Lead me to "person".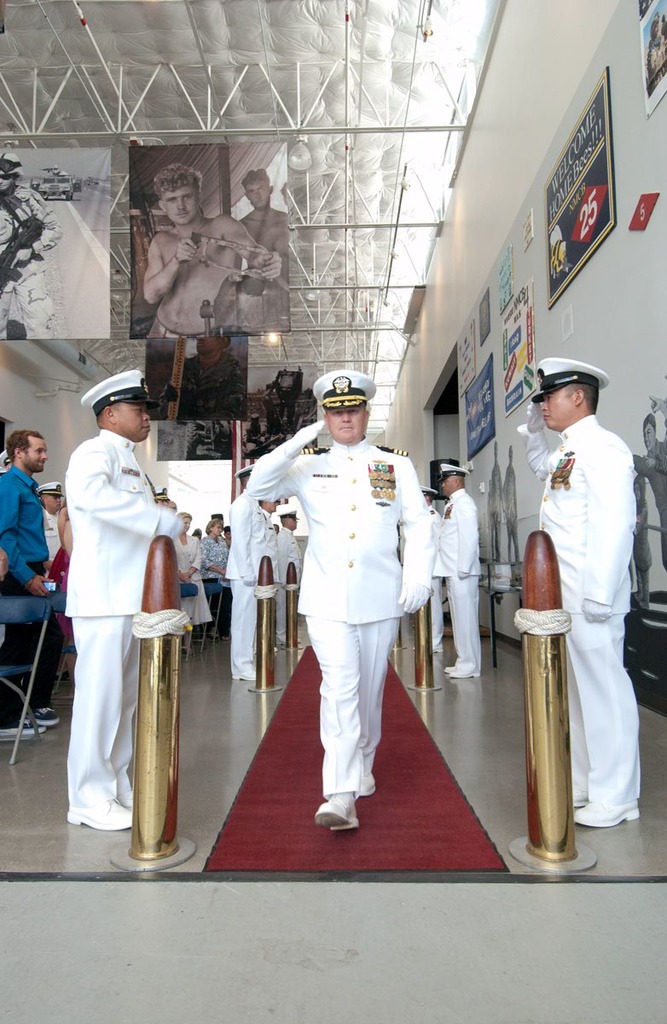
Lead to 0,154,61,340.
